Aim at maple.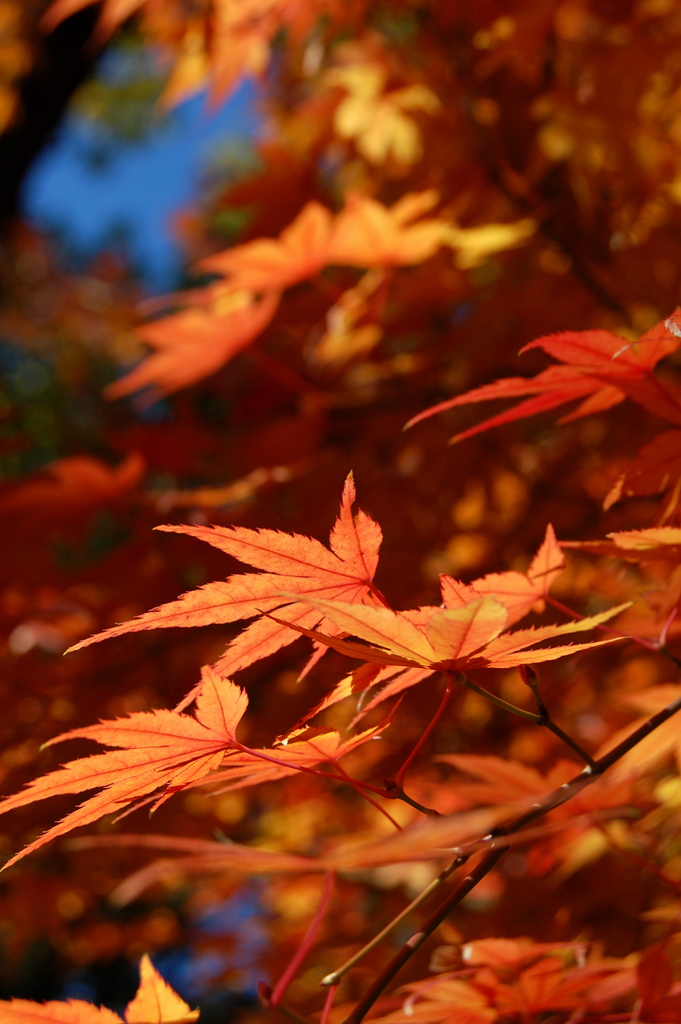
Aimed at bbox=(0, 10, 680, 1020).
